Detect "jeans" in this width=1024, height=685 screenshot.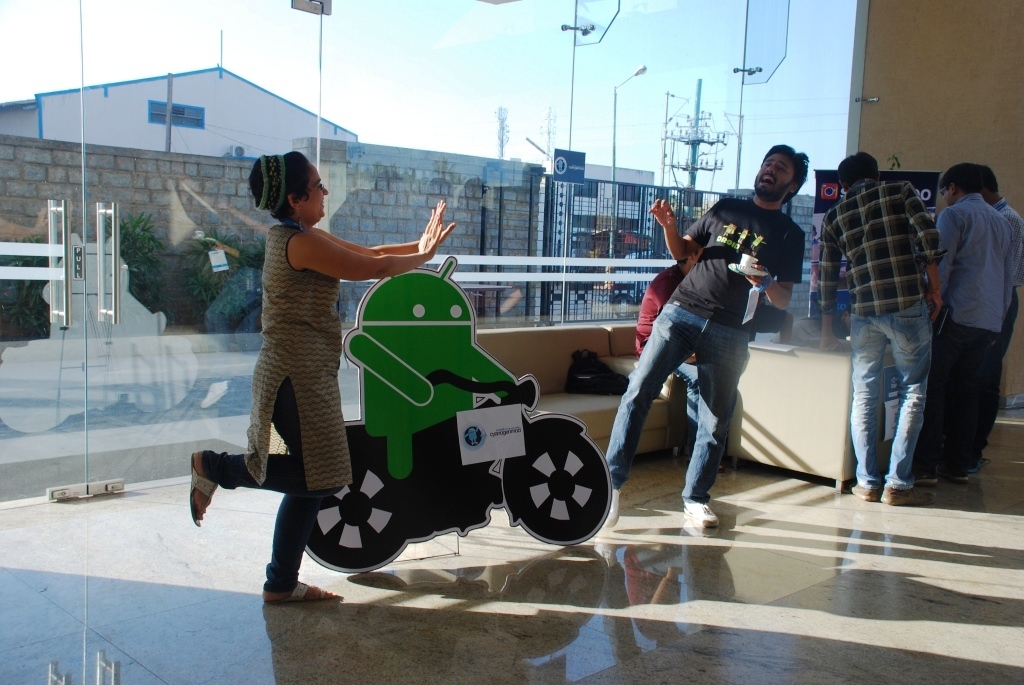
Detection: rect(202, 377, 340, 591).
